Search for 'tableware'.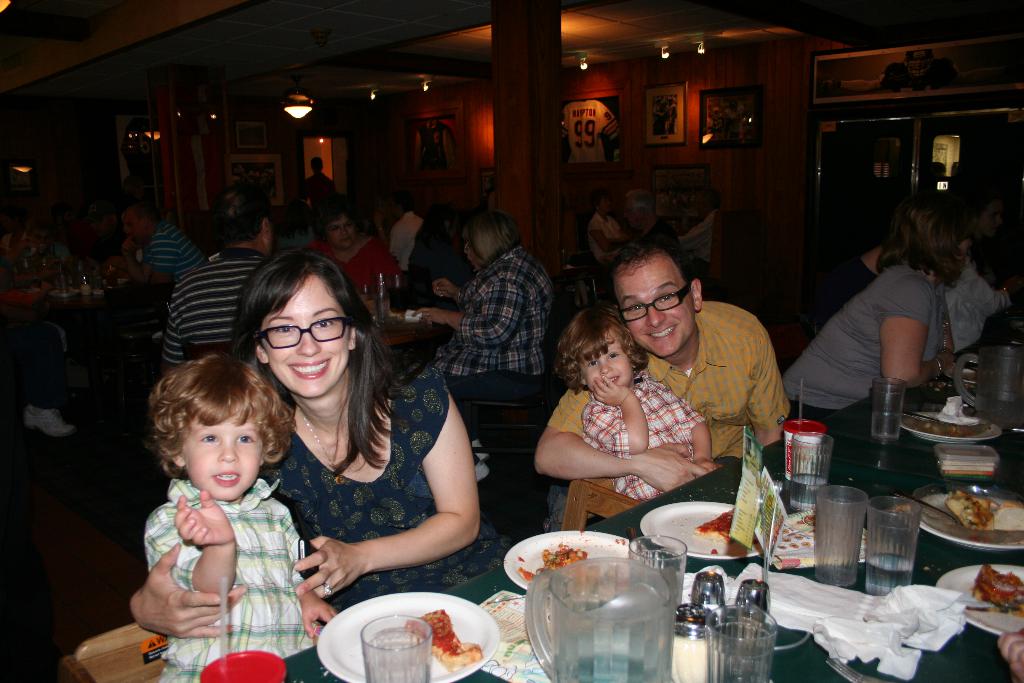
Found at [905, 411, 999, 439].
